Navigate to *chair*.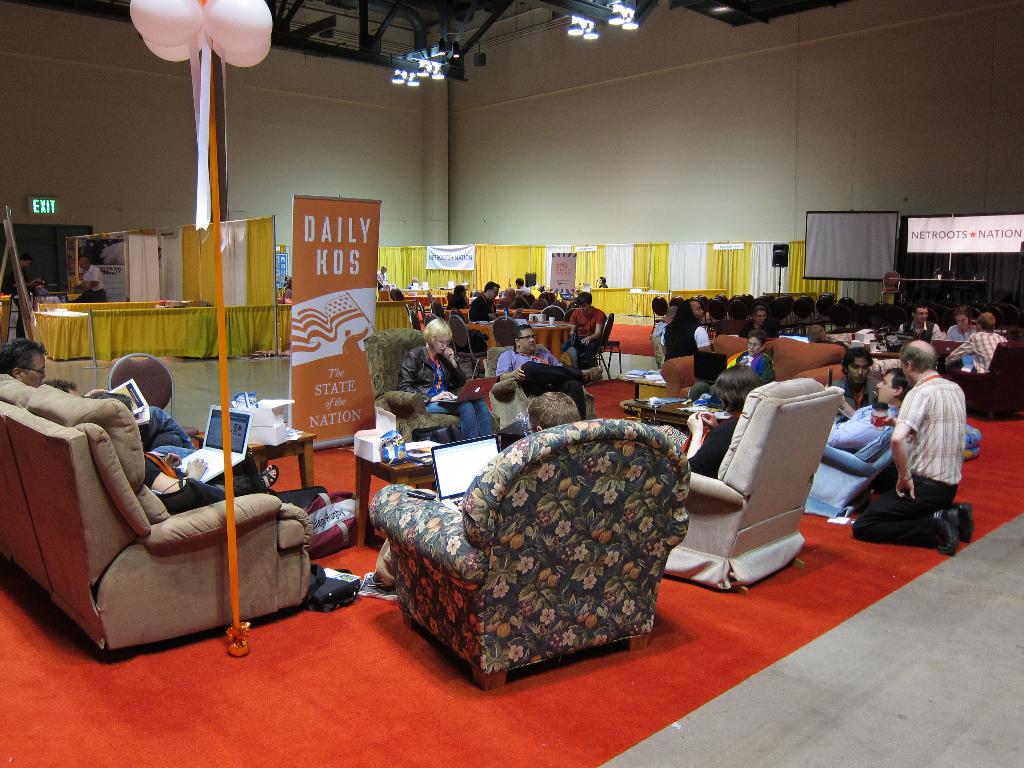
Navigation target: Rect(804, 426, 982, 522).
